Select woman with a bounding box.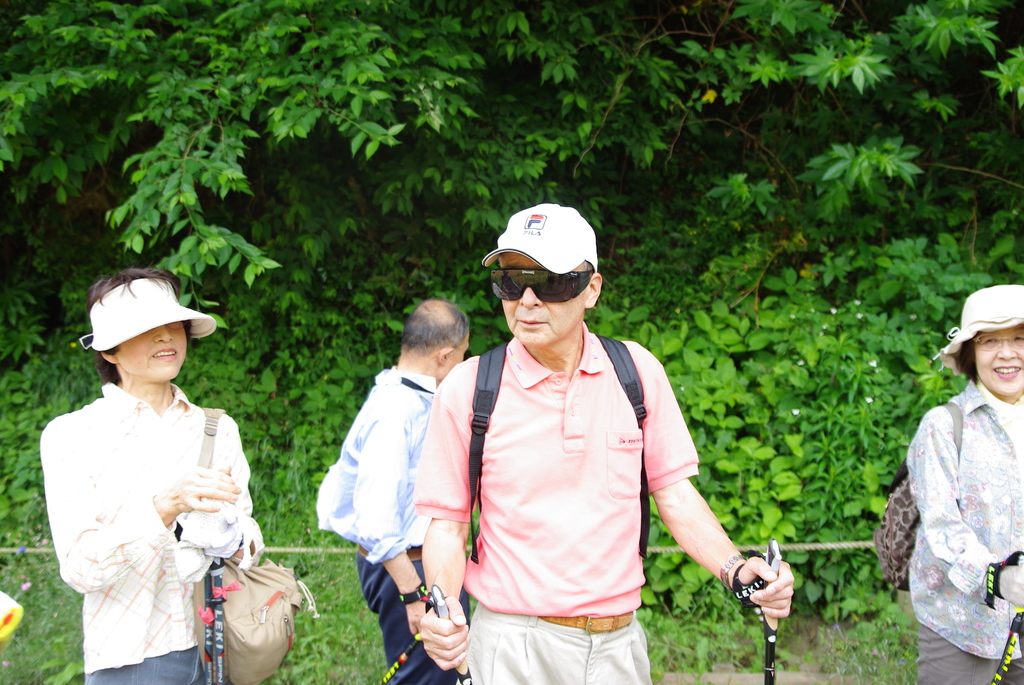
x1=38 y1=262 x2=267 y2=684.
